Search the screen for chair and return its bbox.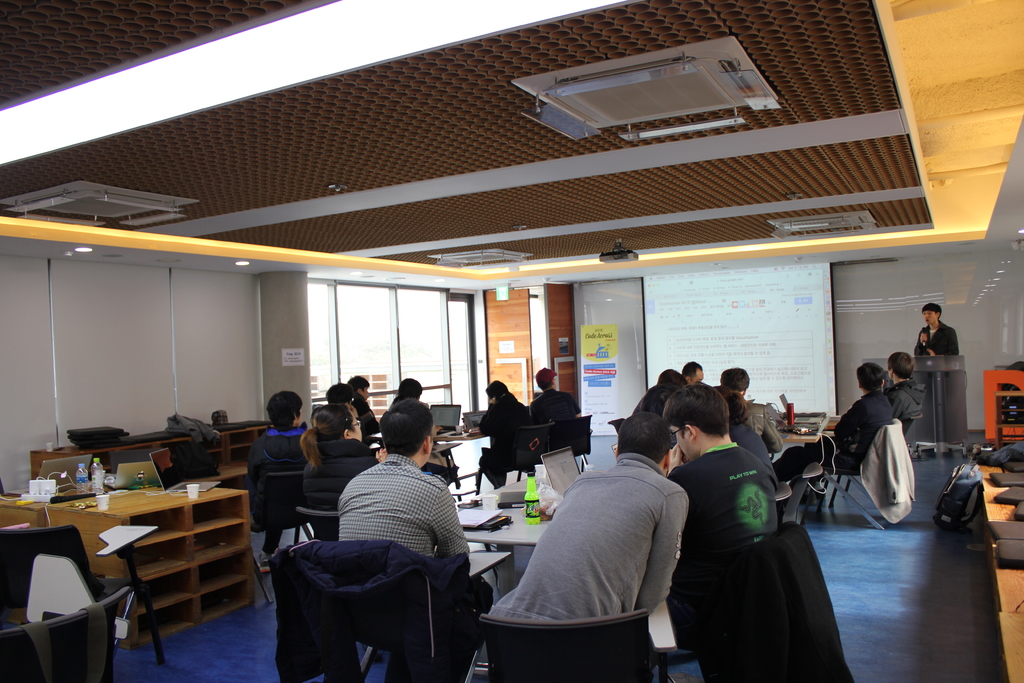
Found: x1=471, y1=422, x2=556, y2=497.
